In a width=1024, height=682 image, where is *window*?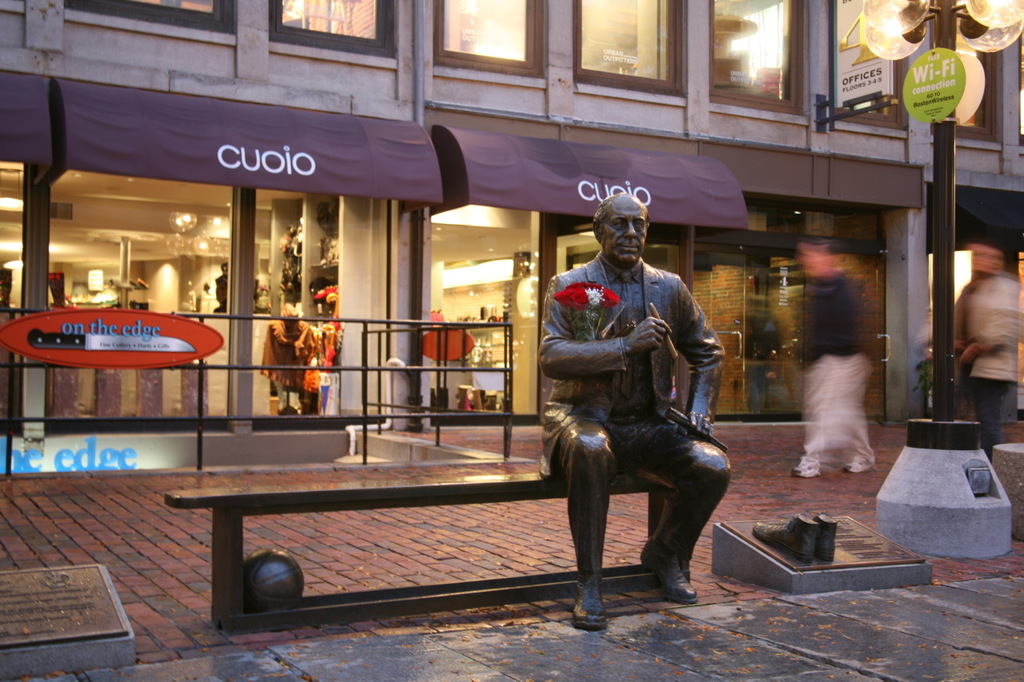
locate(49, 0, 239, 28).
